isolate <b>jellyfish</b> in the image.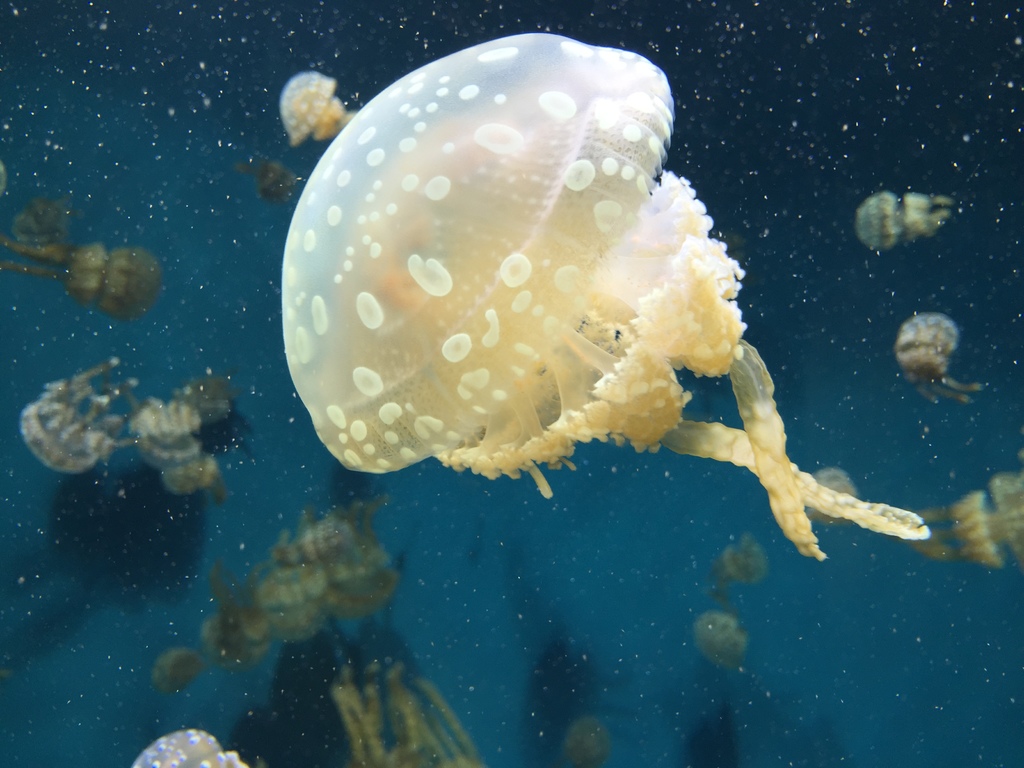
Isolated region: detection(18, 364, 131, 479).
